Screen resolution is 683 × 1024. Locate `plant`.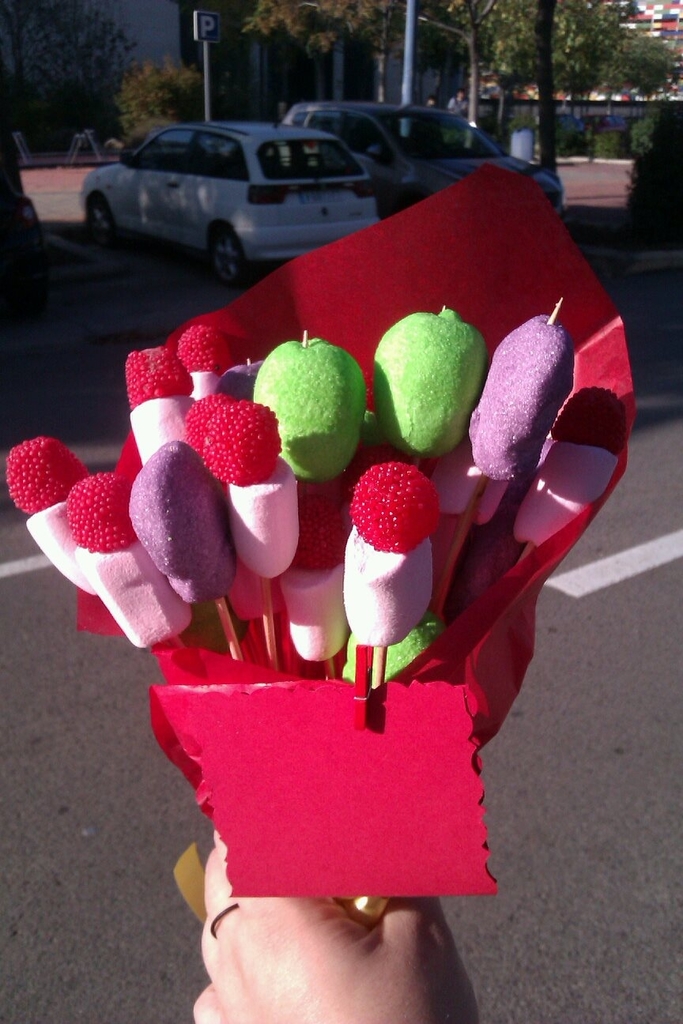
109/44/211/148.
